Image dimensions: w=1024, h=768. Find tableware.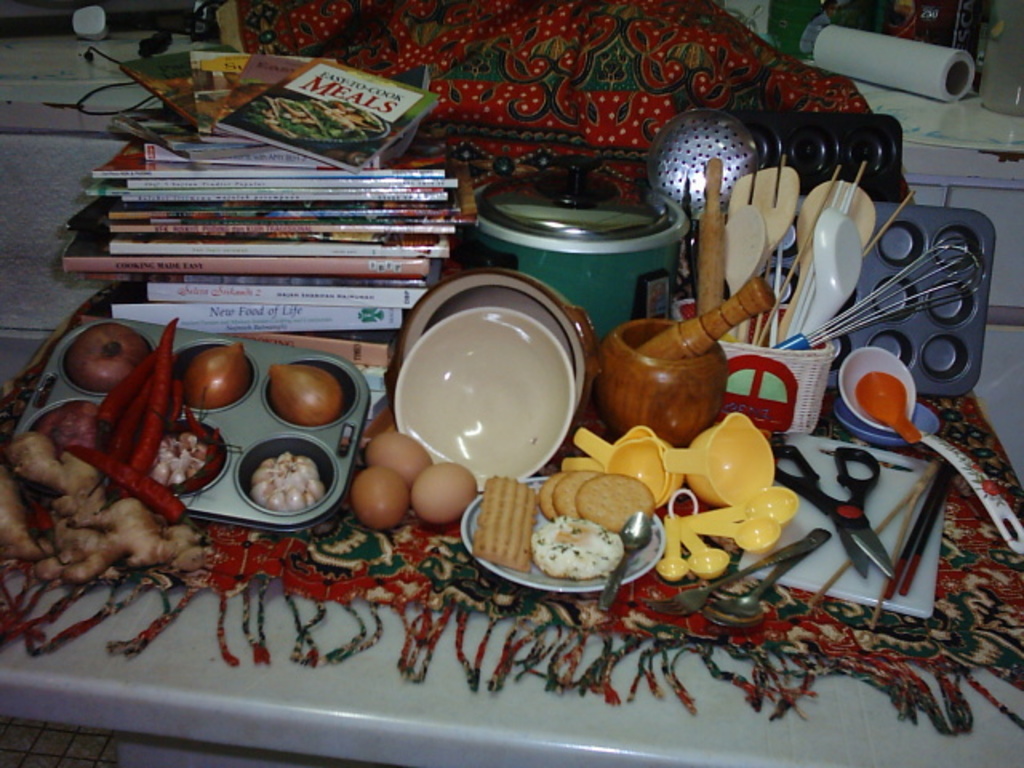
box=[387, 306, 582, 490].
